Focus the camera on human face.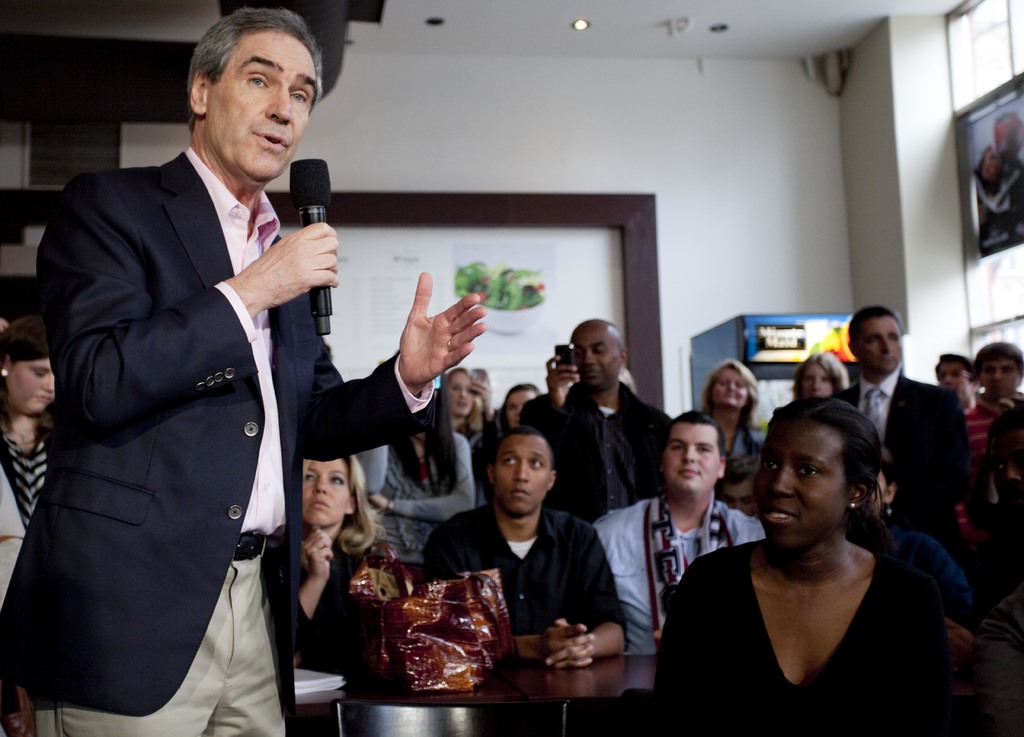
Focus region: (978,355,1016,398).
